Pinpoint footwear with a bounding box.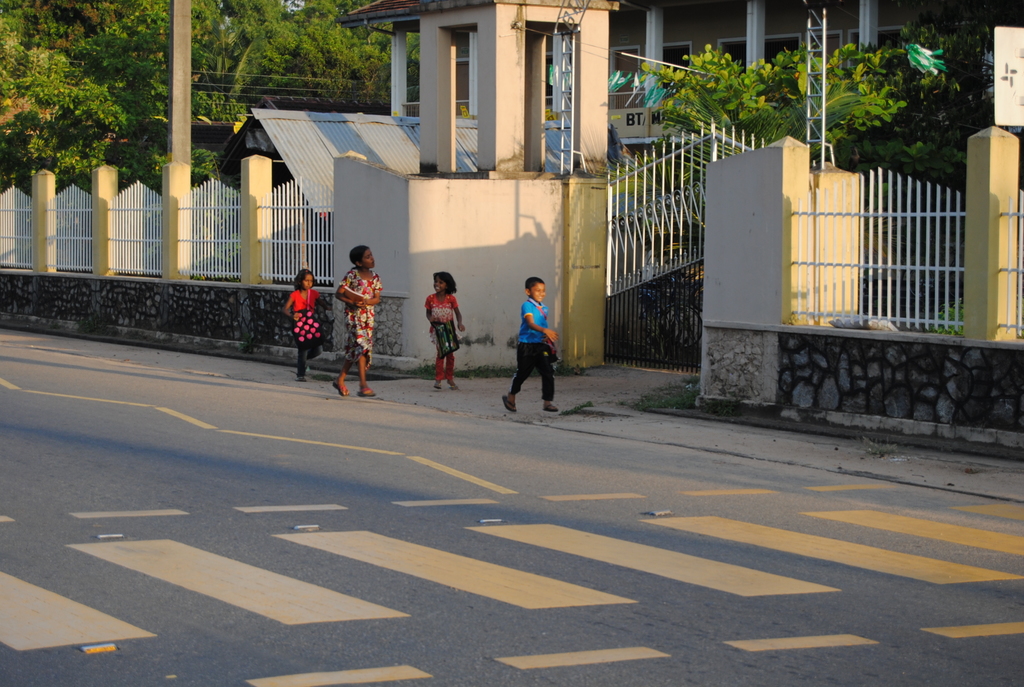
select_region(330, 377, 344, 396).
